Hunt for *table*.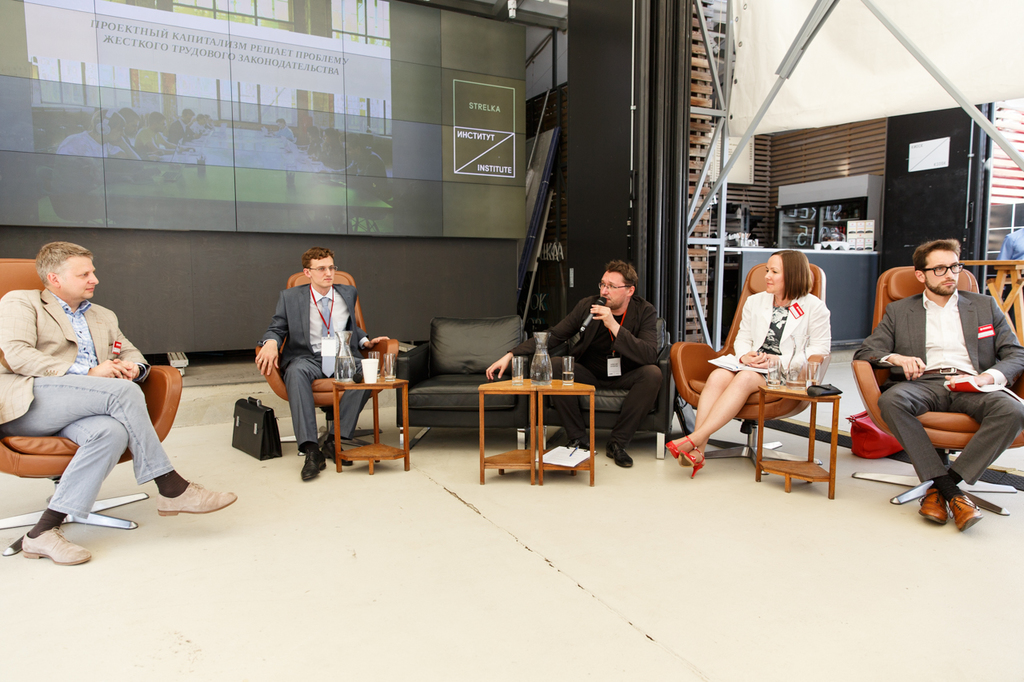
Hunted down at box(732, 371, 855, 473).
